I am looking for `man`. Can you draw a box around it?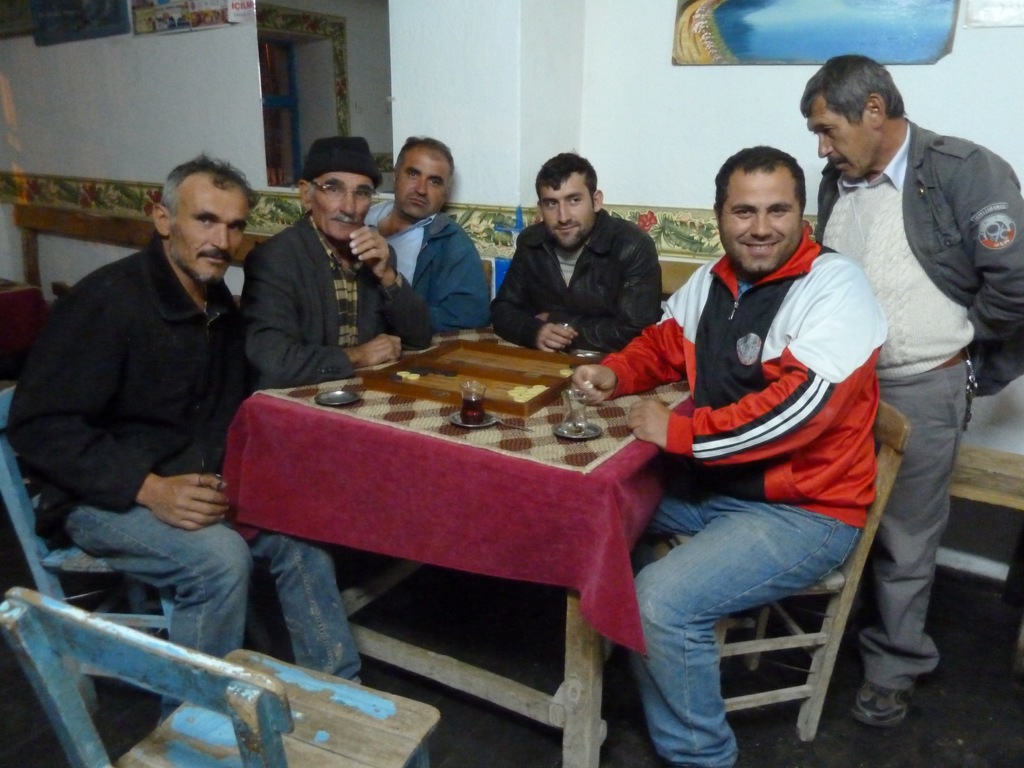
Sure, the bounding box is bbox(365, 135, 489, 333).
